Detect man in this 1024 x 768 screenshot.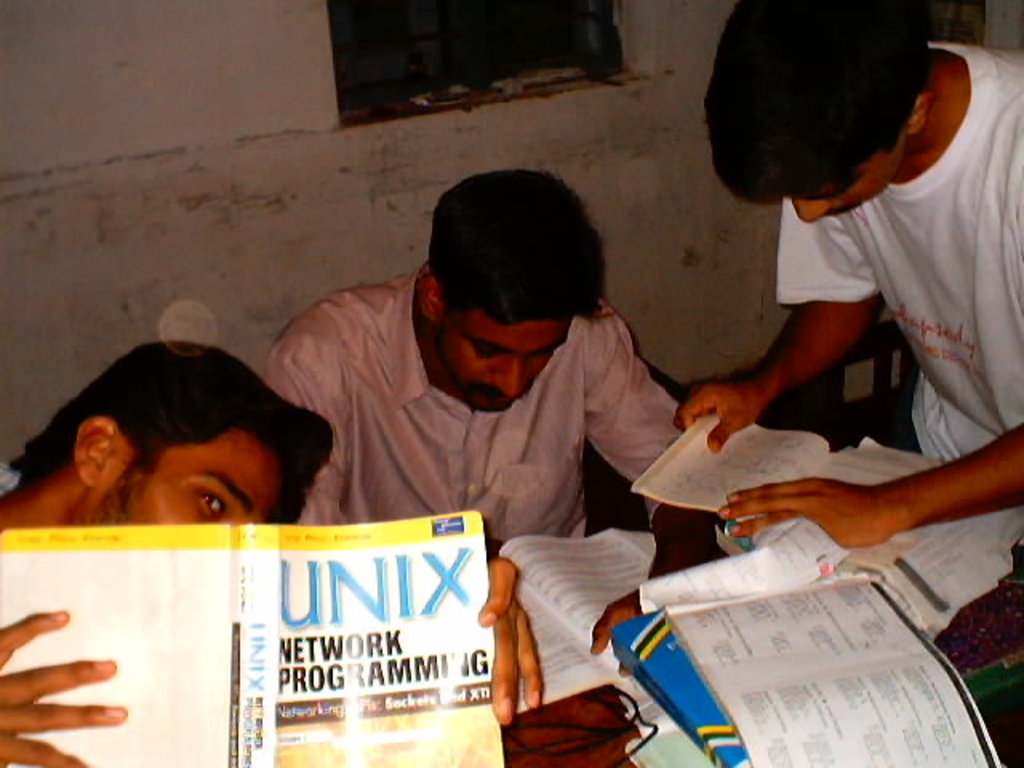
Detection: BBox(0, 341, 542, 766).
